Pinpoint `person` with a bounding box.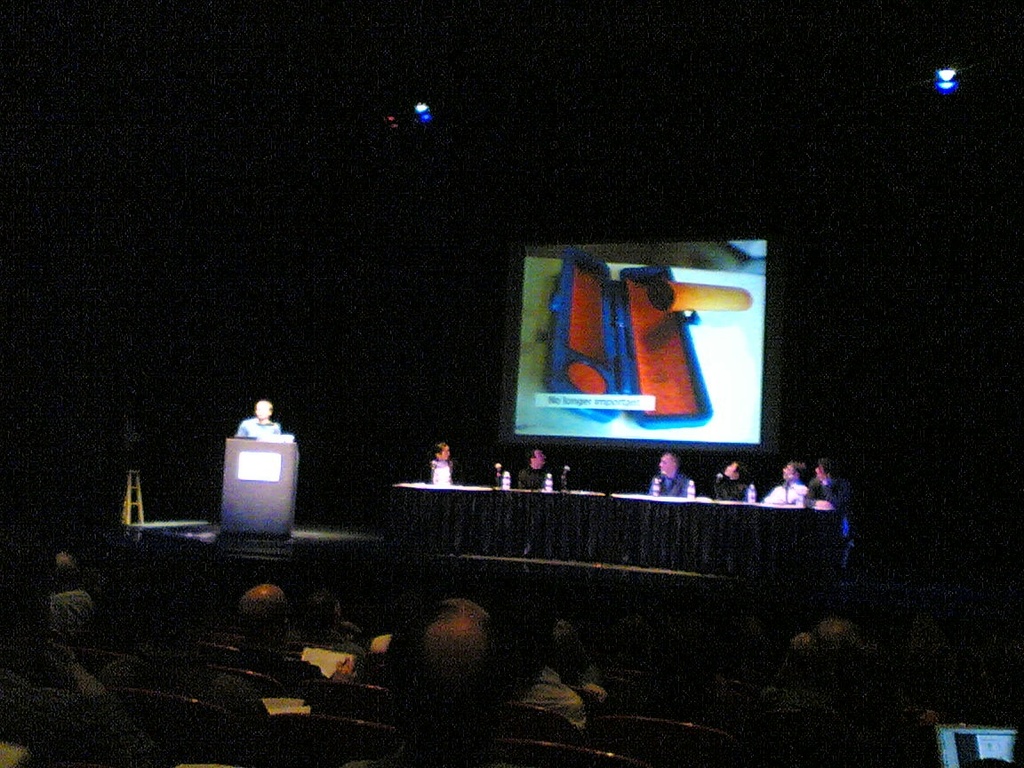
(716,451,753,502).
